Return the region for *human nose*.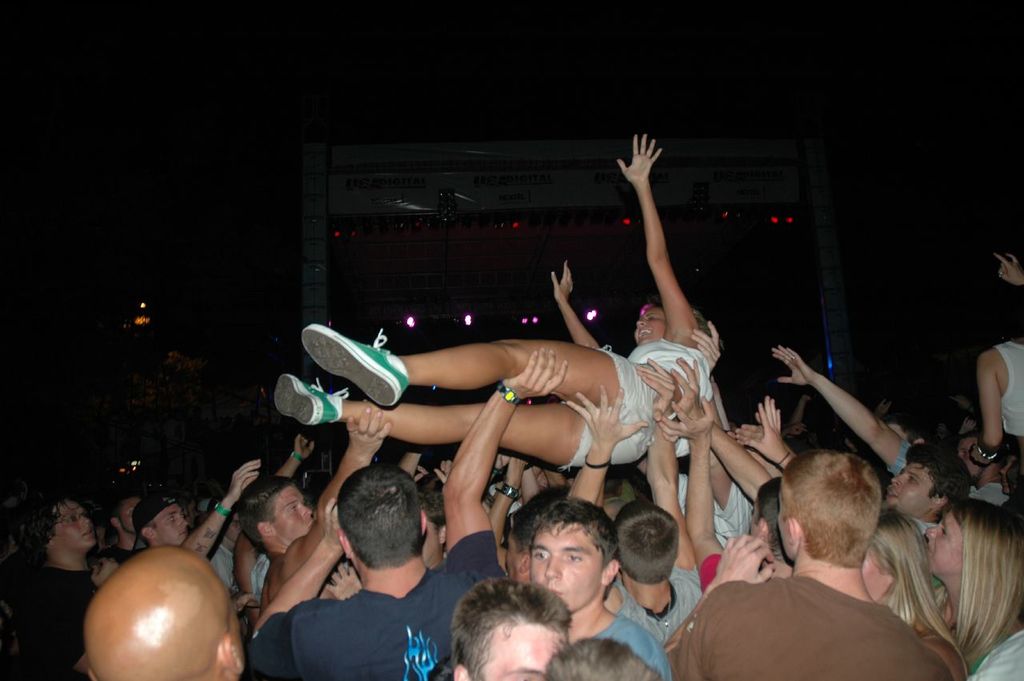
locate(926, 528, 940, 537).
